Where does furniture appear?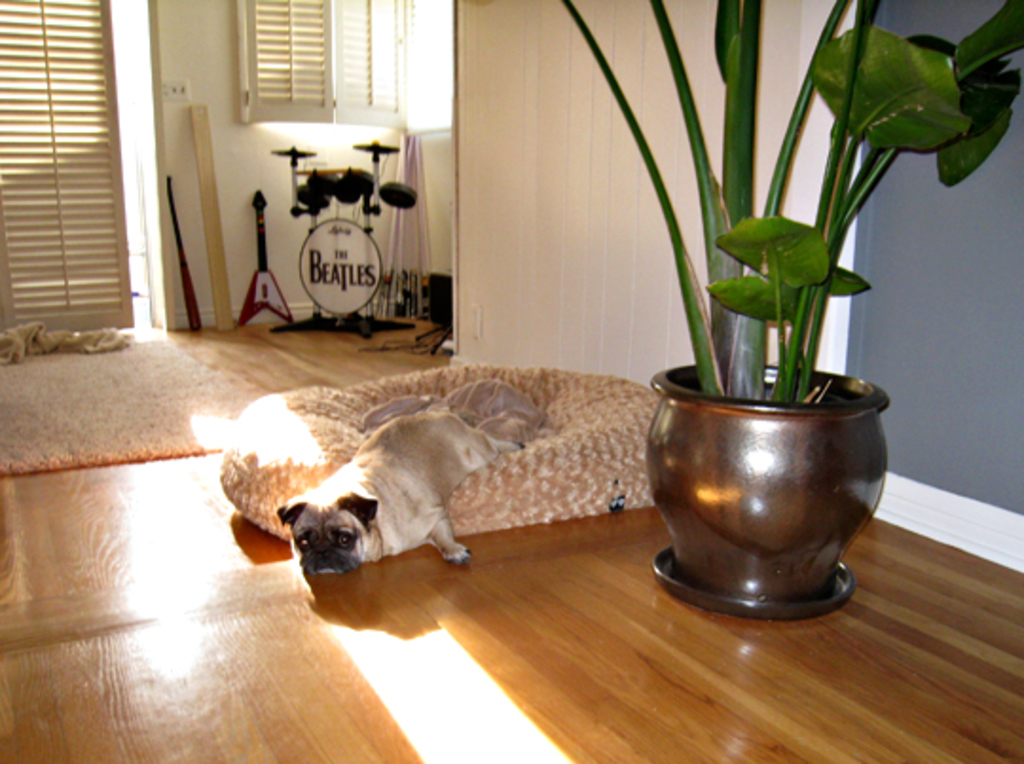
Appears at {"left": 214, "top": 355, "right": 662, "bottom": 531}.
